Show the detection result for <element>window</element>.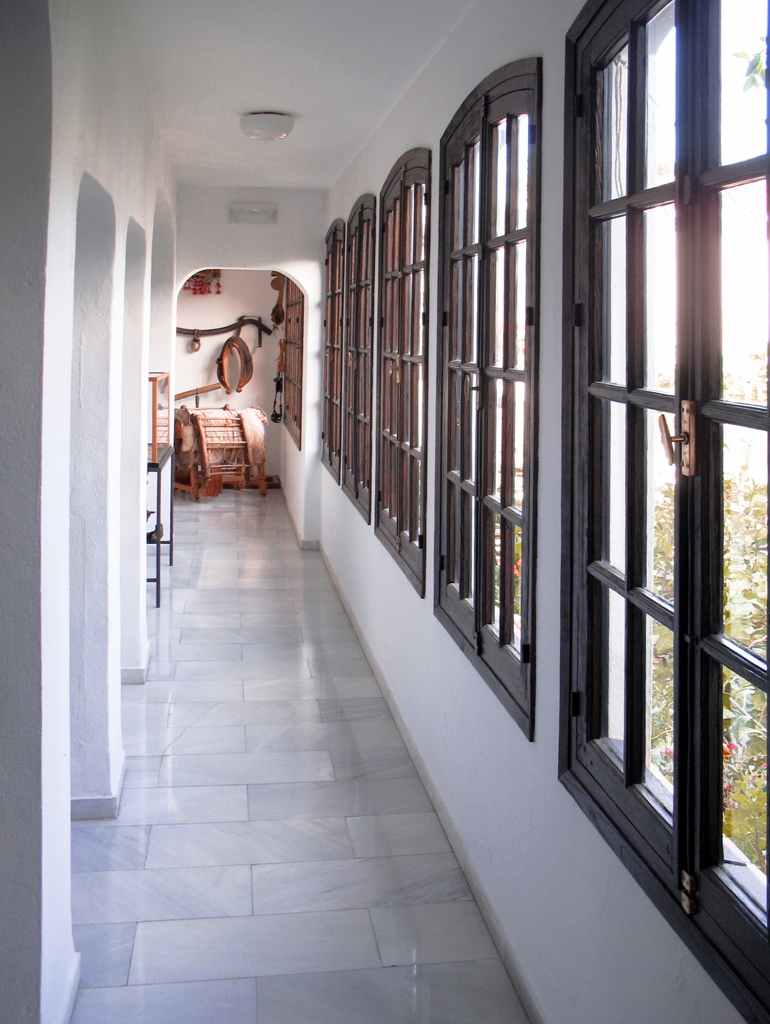
bbox(554, 36, 765, 1023).
